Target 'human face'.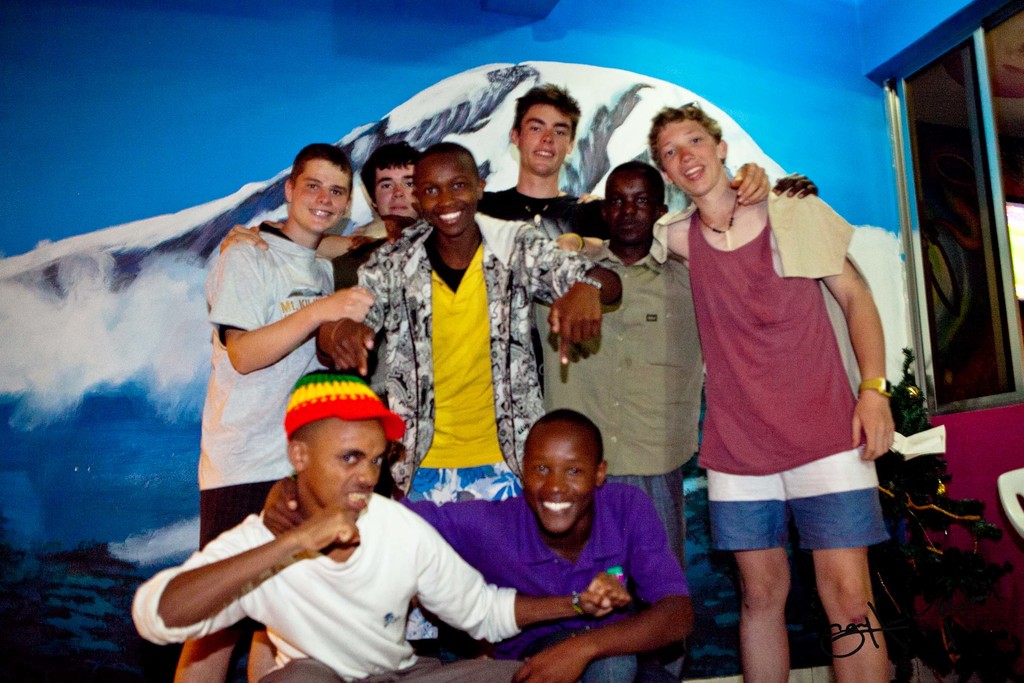
Target region: {"left": 372, "top": 163, "right": 424, "bottom": 218}.
